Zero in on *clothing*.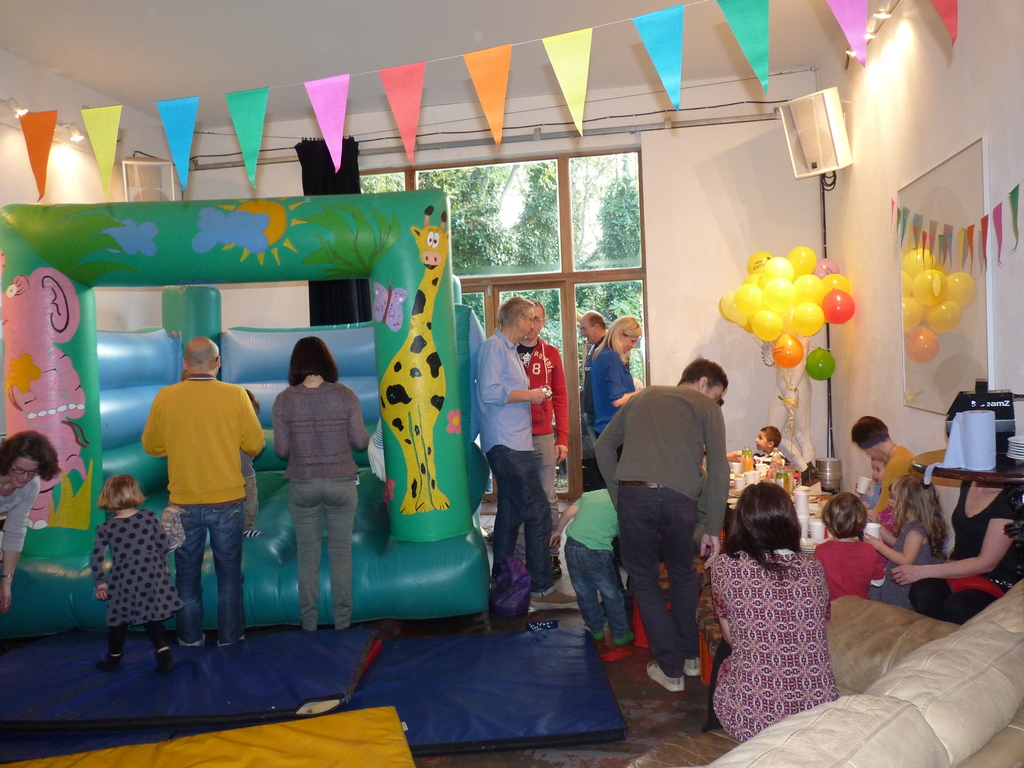
Zeroed in: x1=880, y1=504, x2=906, y2=539.
